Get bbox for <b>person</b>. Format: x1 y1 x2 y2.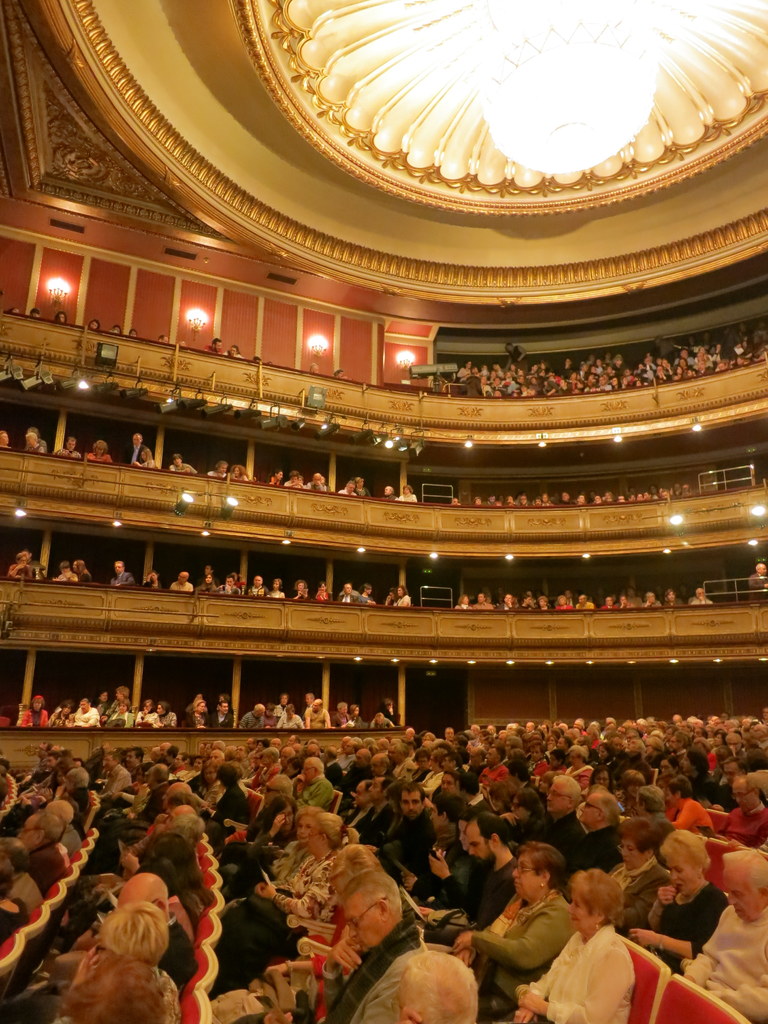
146 703 172 734.
